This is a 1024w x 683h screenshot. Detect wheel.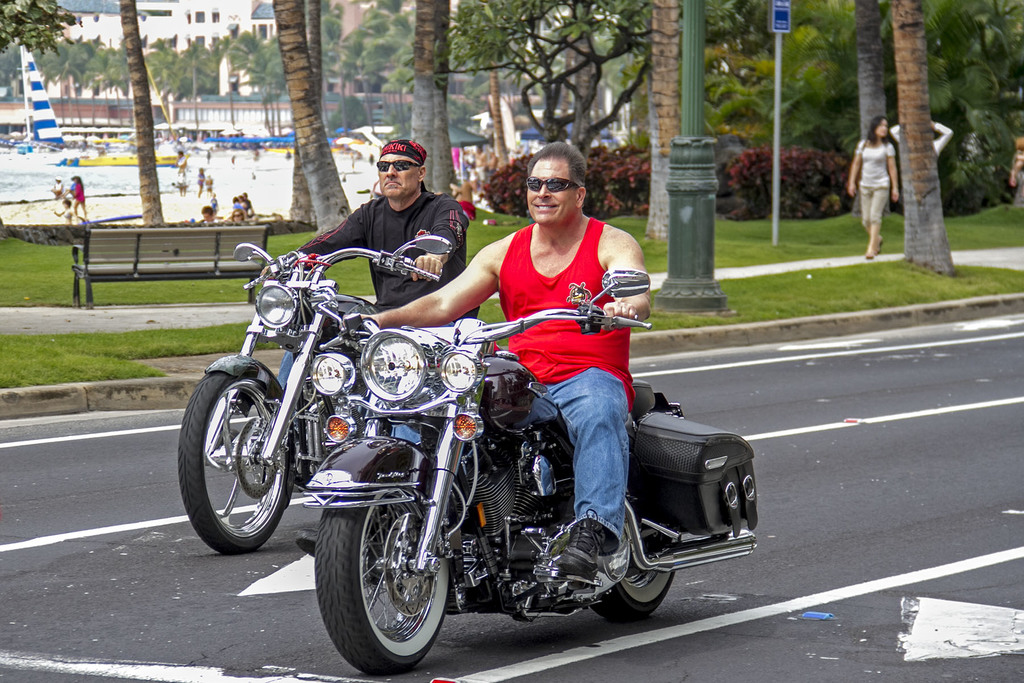
589 554 678 623.
